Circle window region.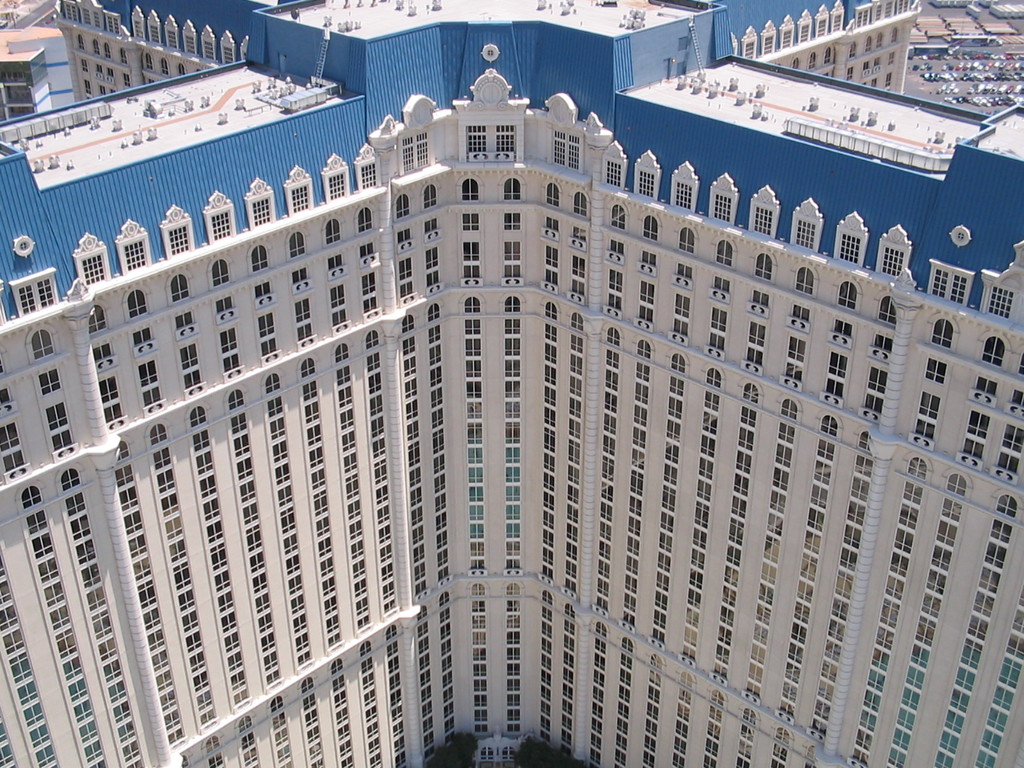
Region: [297, 629, 310, 654].
